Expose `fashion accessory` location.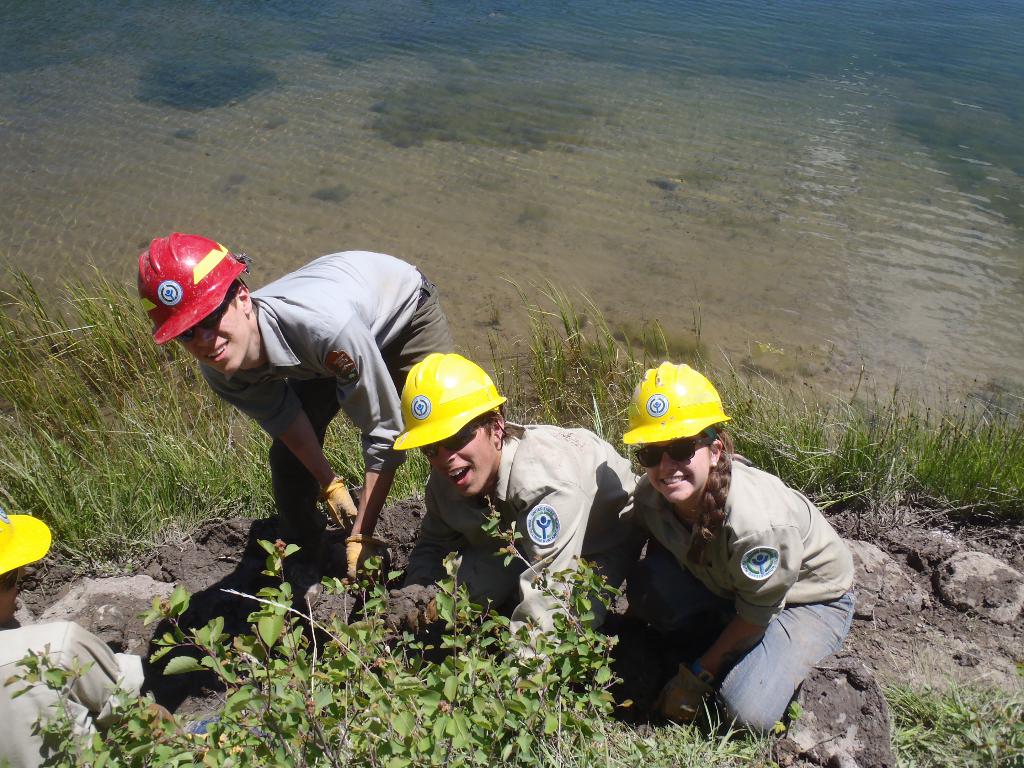
Exposed at crop(630, 436, 717, 473).
